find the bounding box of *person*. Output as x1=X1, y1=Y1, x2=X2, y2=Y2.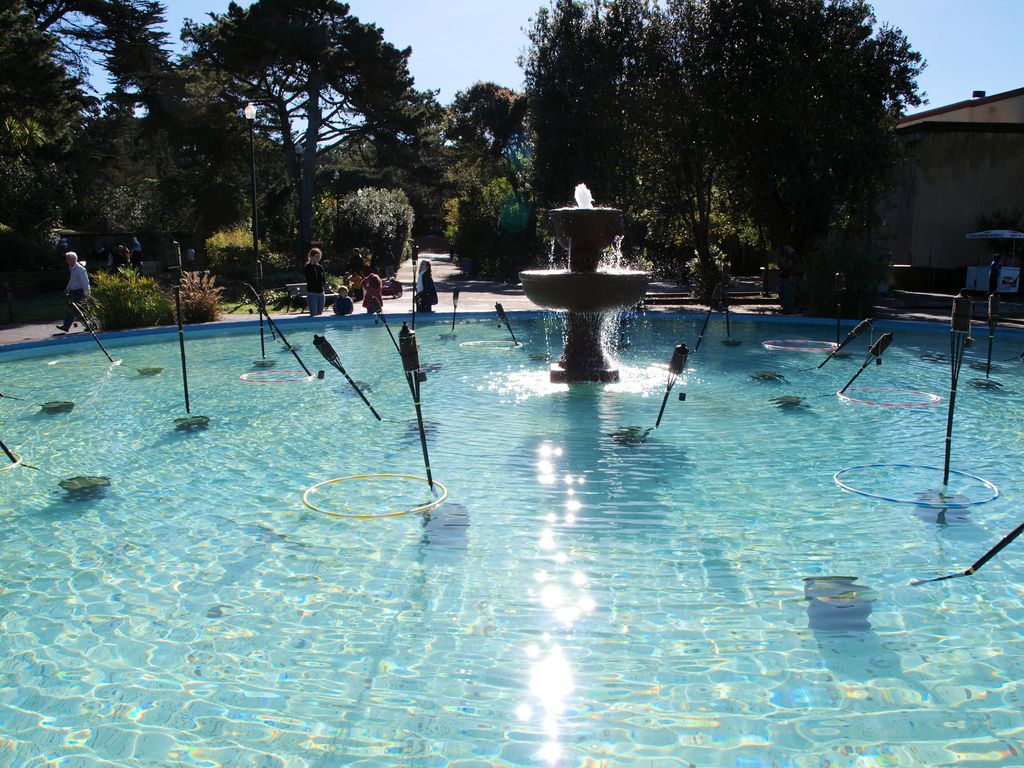
x1=986, y1=254, x2=1007, y2=290.
